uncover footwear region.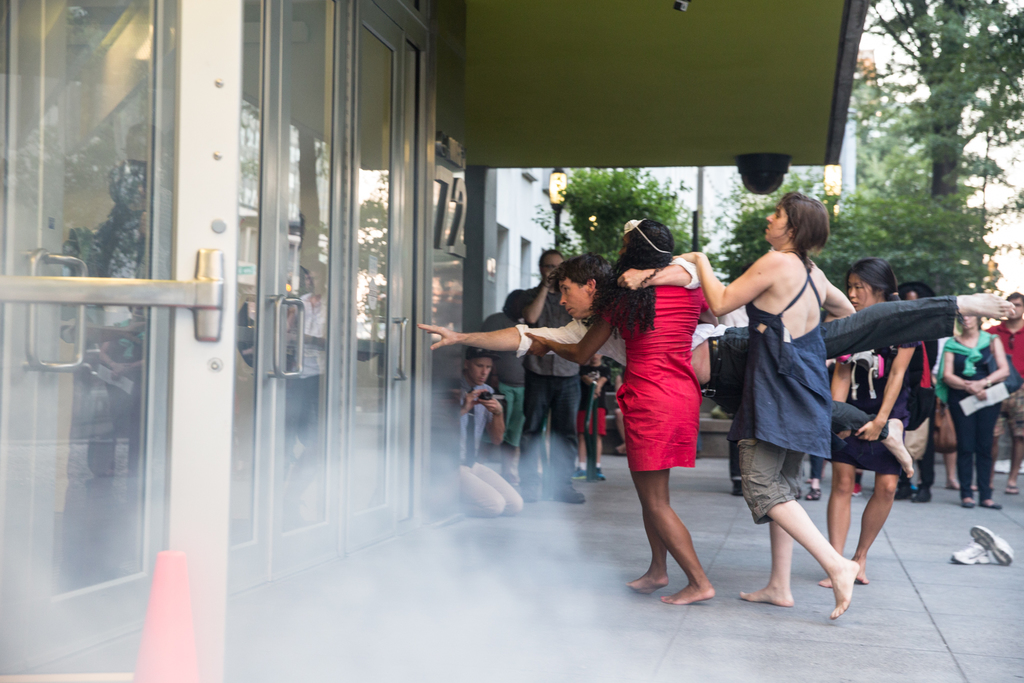
Uncovered: 966:525:1014:566.
